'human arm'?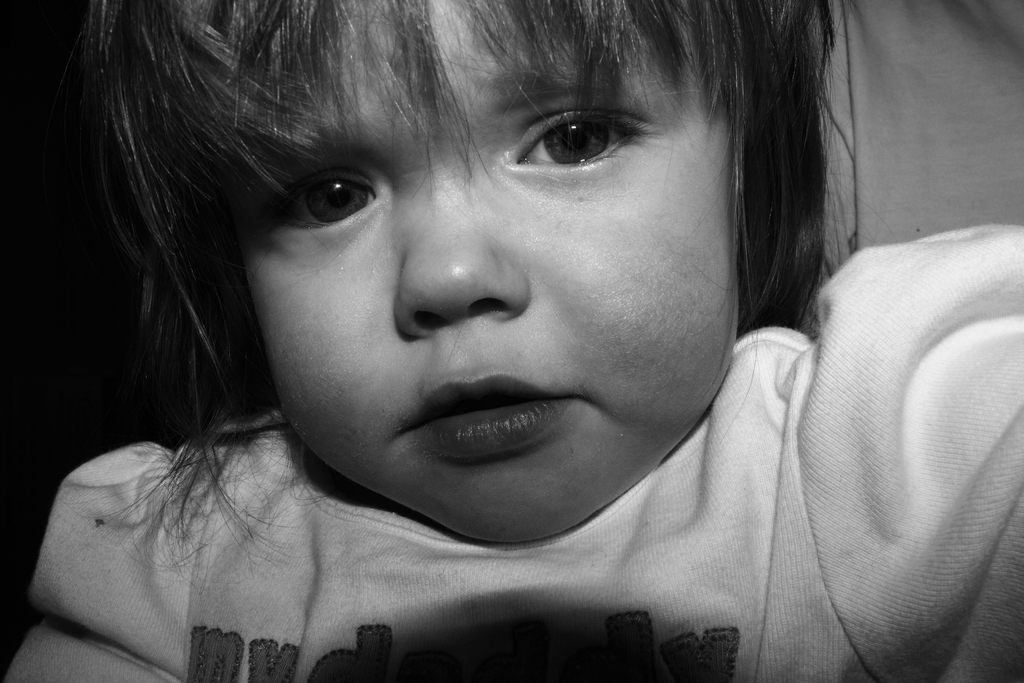
crop(795, 238, 1023, 676)
